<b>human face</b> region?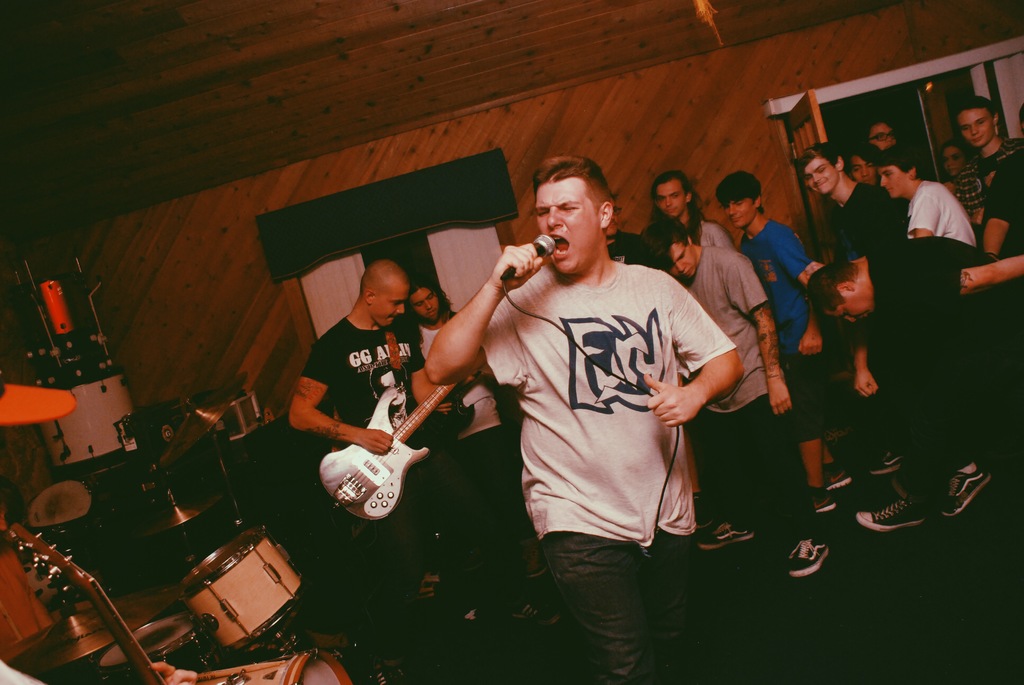
region(963, 105, 991, 153)
